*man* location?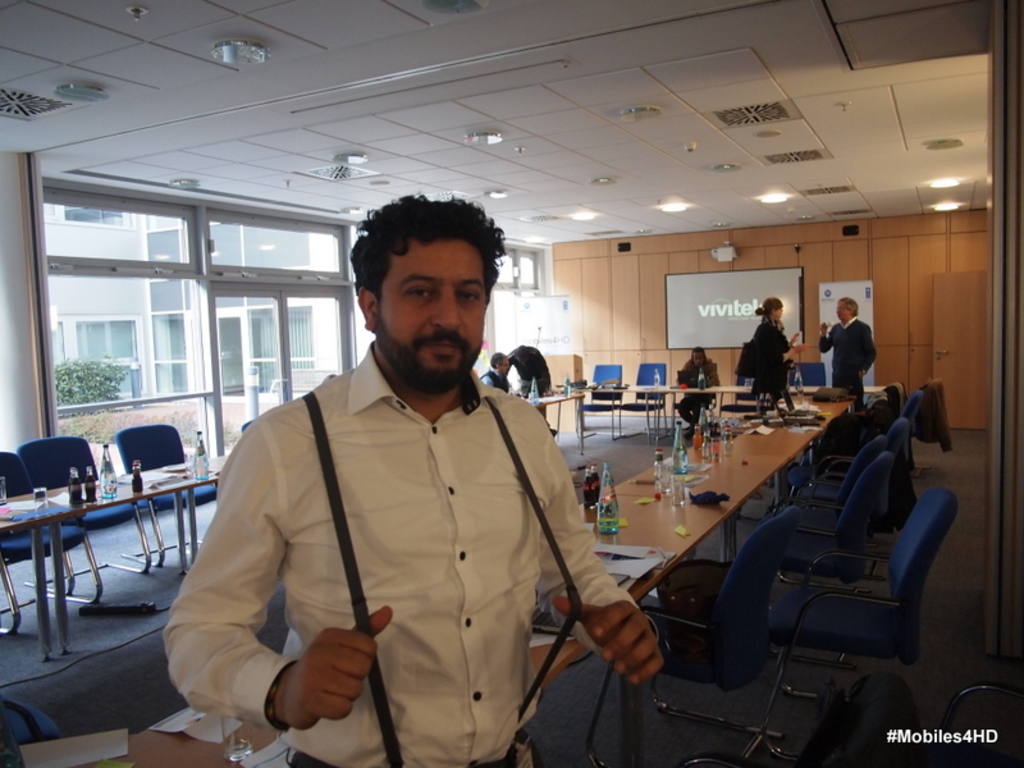
507, 344, 553, 417
